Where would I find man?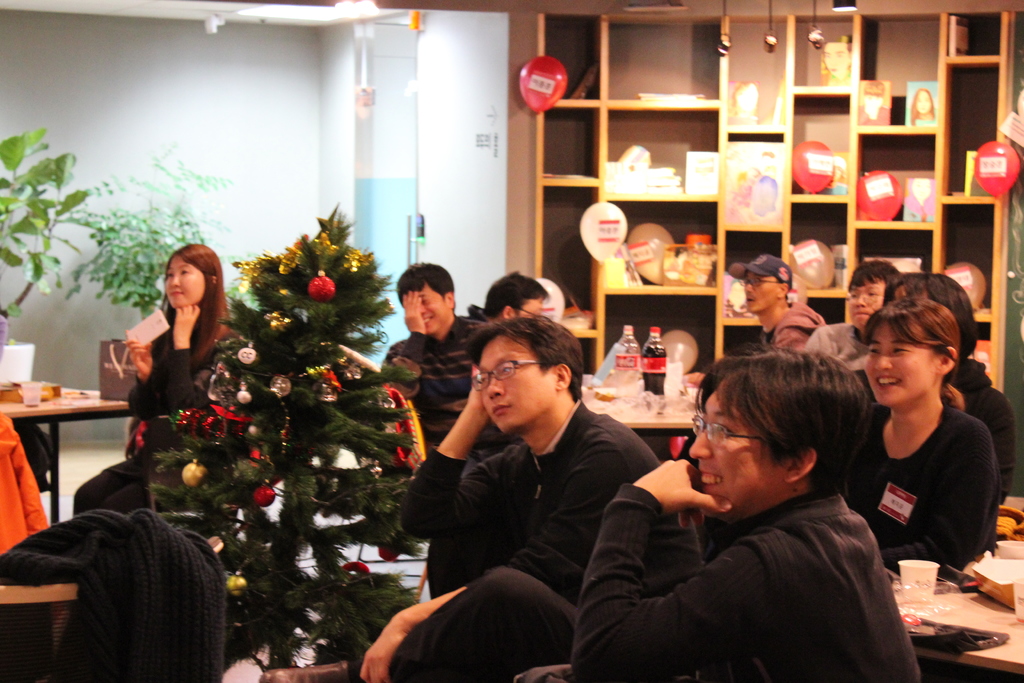
At l=725, t=257, r=828, b=354.
